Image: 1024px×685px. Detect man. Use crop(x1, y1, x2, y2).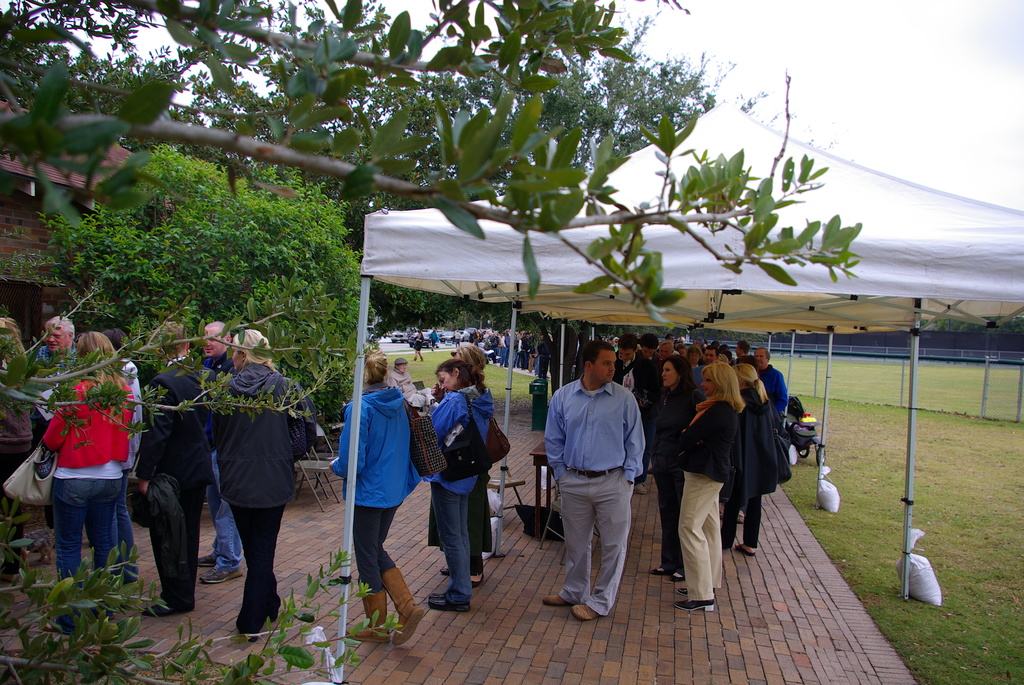
crop(754, 351, 792, 430).
